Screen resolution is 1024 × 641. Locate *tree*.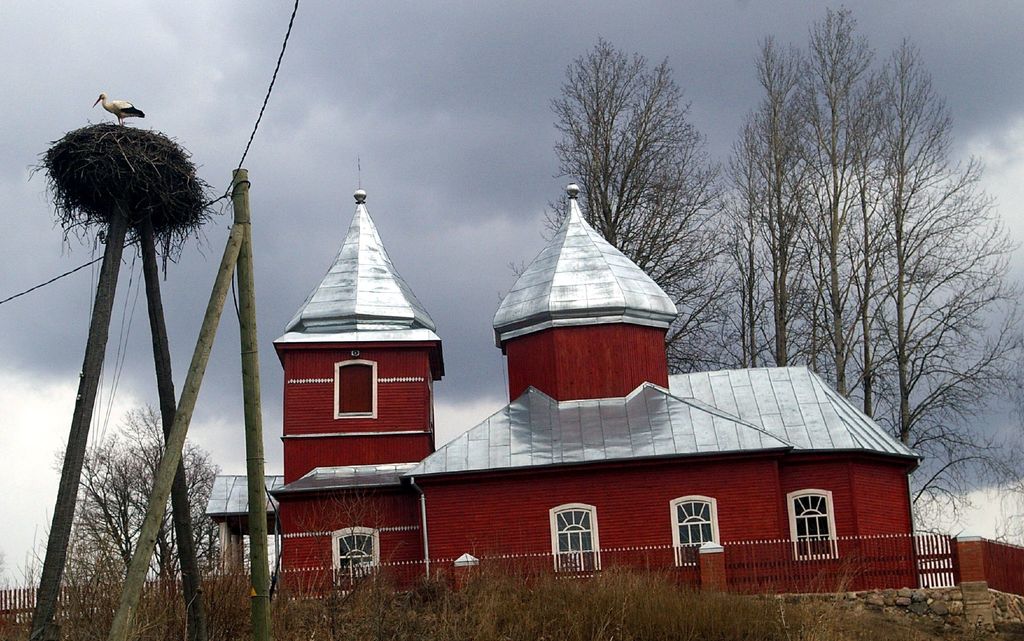
region(53, 439, 164, 594).
